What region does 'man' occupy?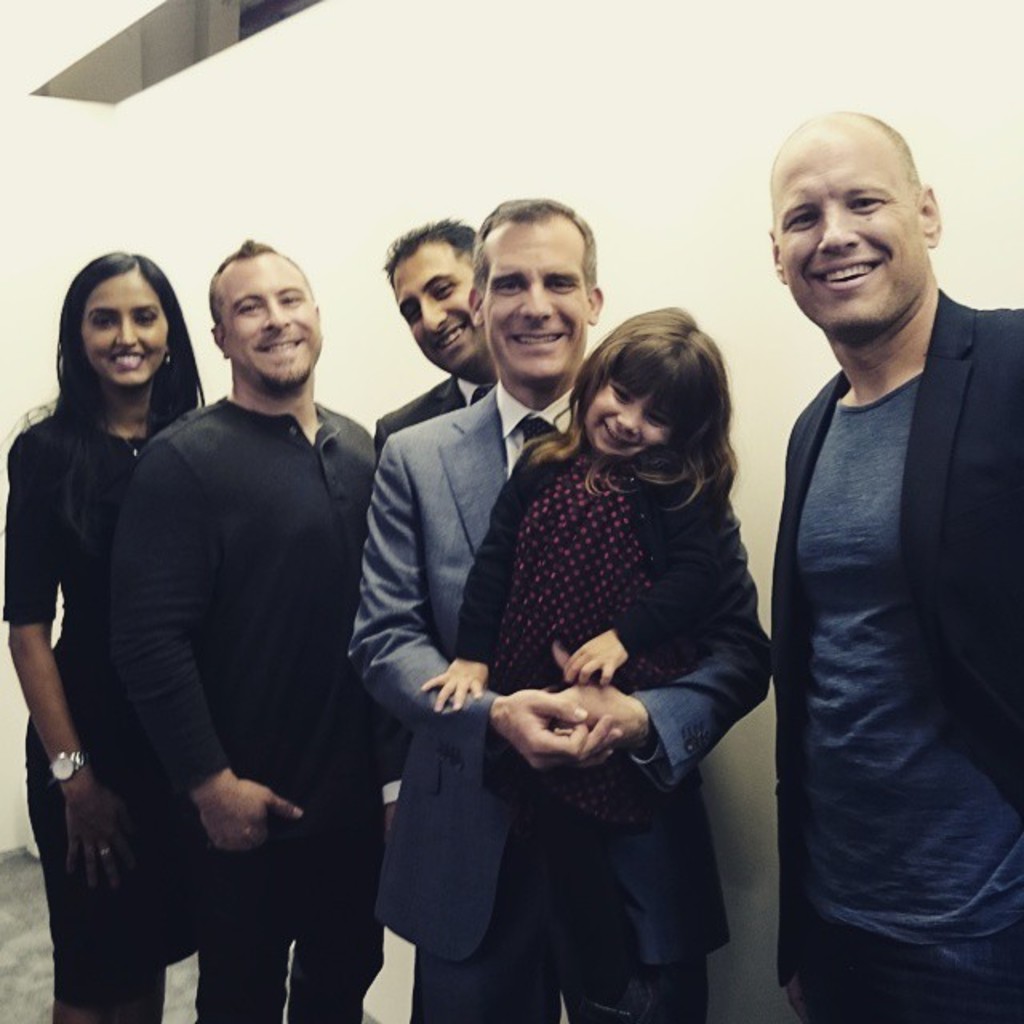
[x1=758, y1=101, x2=1022, y2=1022].
